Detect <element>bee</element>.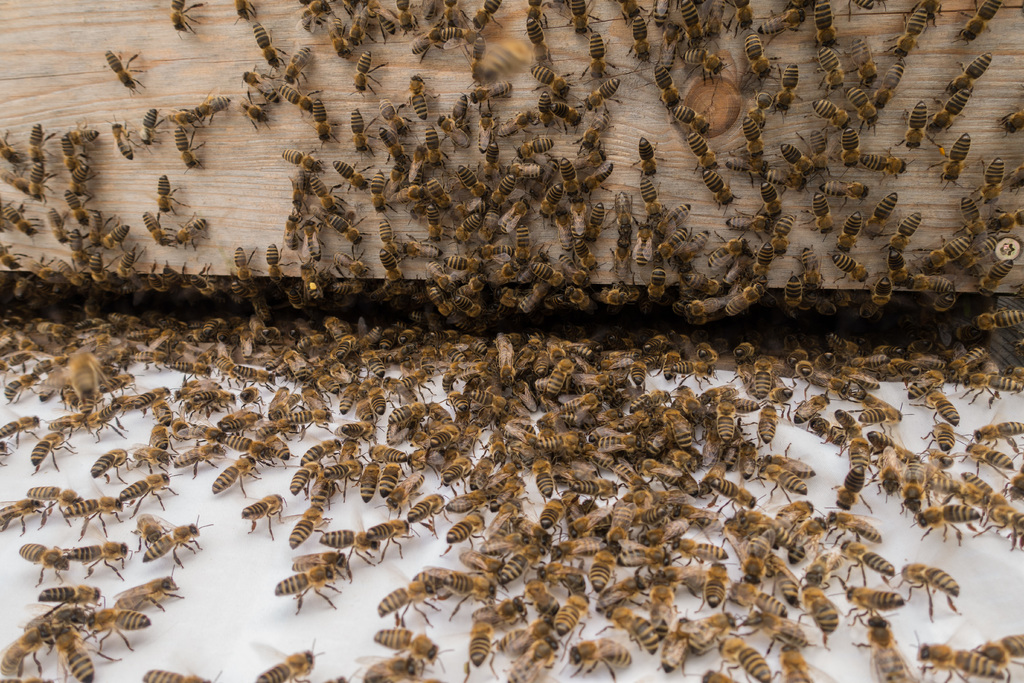
Detected at bbox=[804, 242, 822, 288].
